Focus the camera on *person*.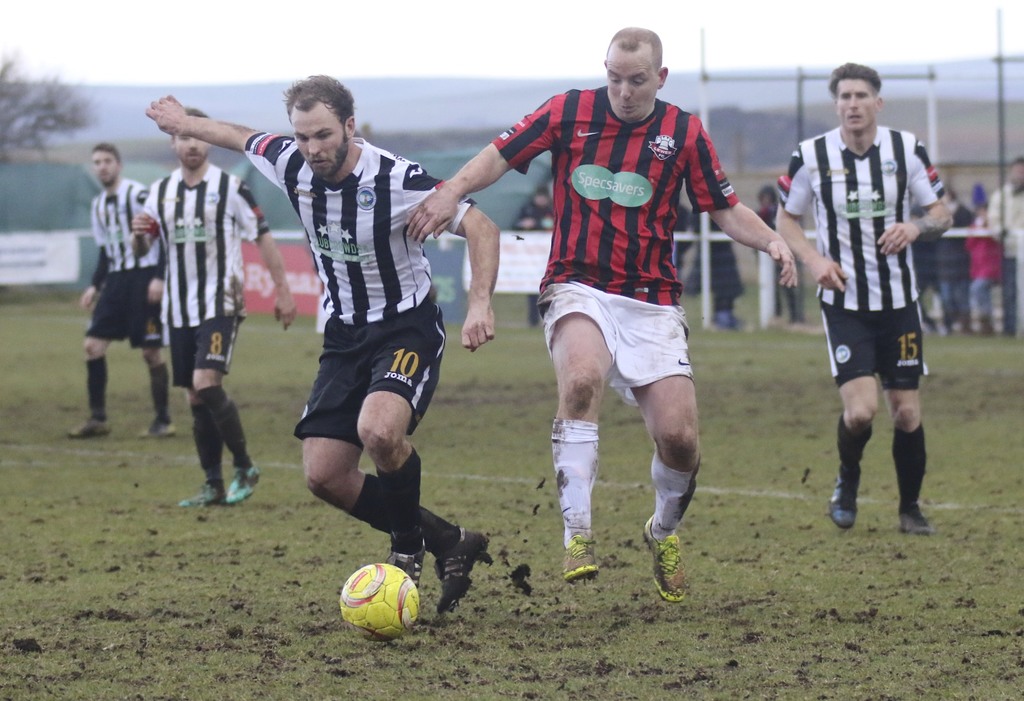
Focus region: left=774, top=63, right=951, bottom=518.
